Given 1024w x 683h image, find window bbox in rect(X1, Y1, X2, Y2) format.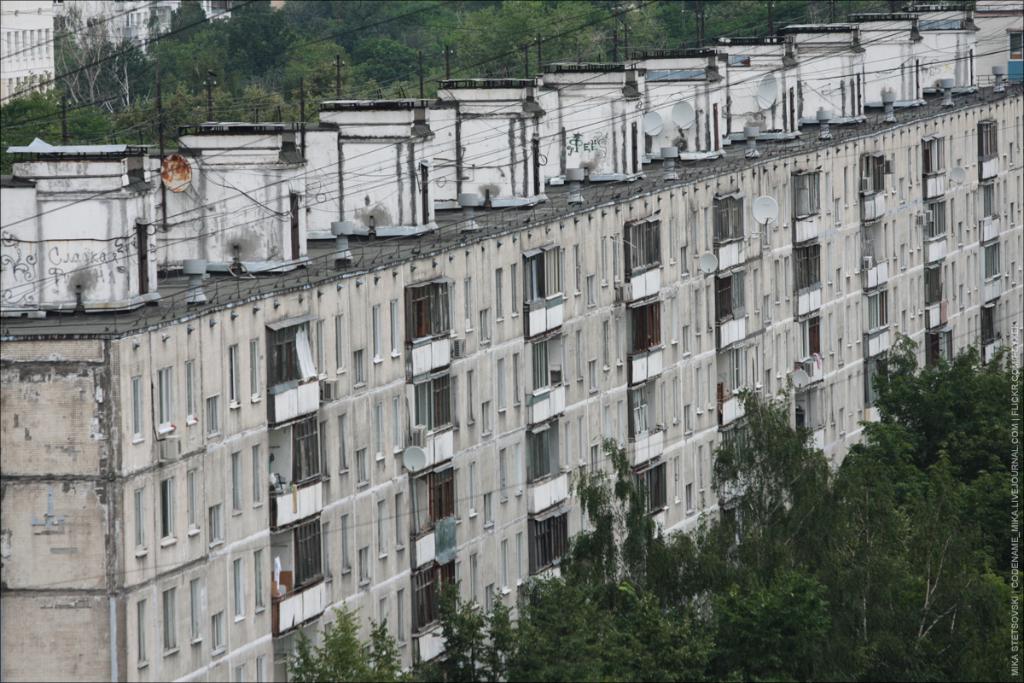
rect(411, 556, 457, 628).
